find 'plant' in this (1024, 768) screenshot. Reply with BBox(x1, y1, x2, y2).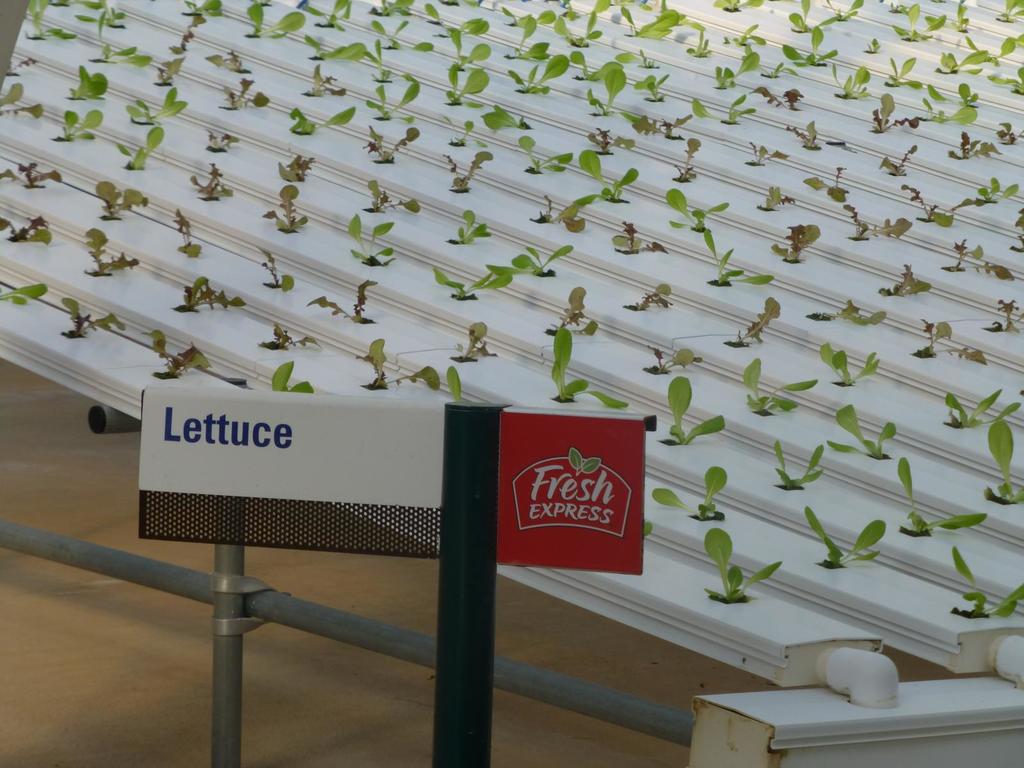
BBox(78, 228, 139, 275).
